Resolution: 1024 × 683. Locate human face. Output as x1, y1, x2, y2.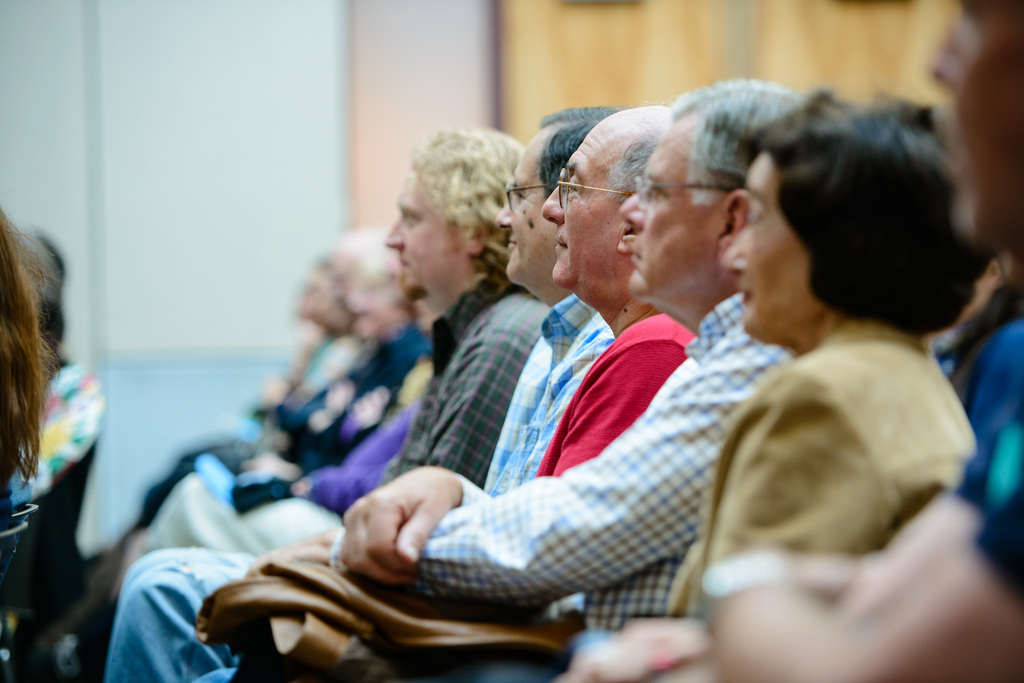
916, 0, 1023, 238.
